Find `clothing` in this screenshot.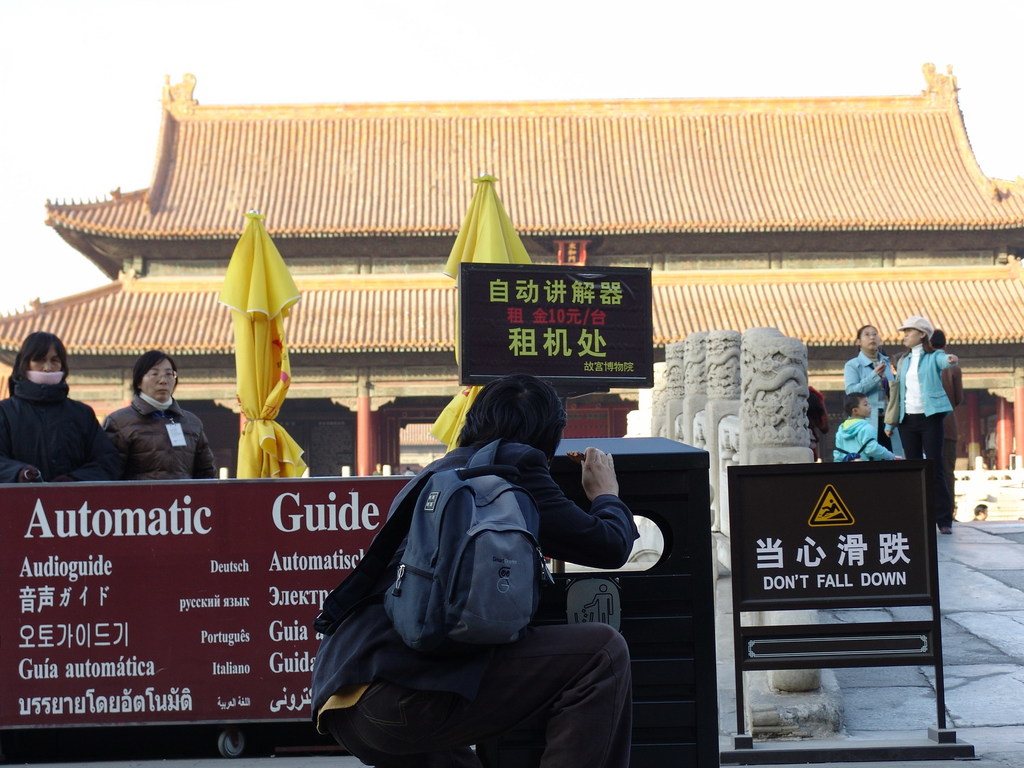
The bounding box for `clothing` is crop(886, 342, 952, 534).
